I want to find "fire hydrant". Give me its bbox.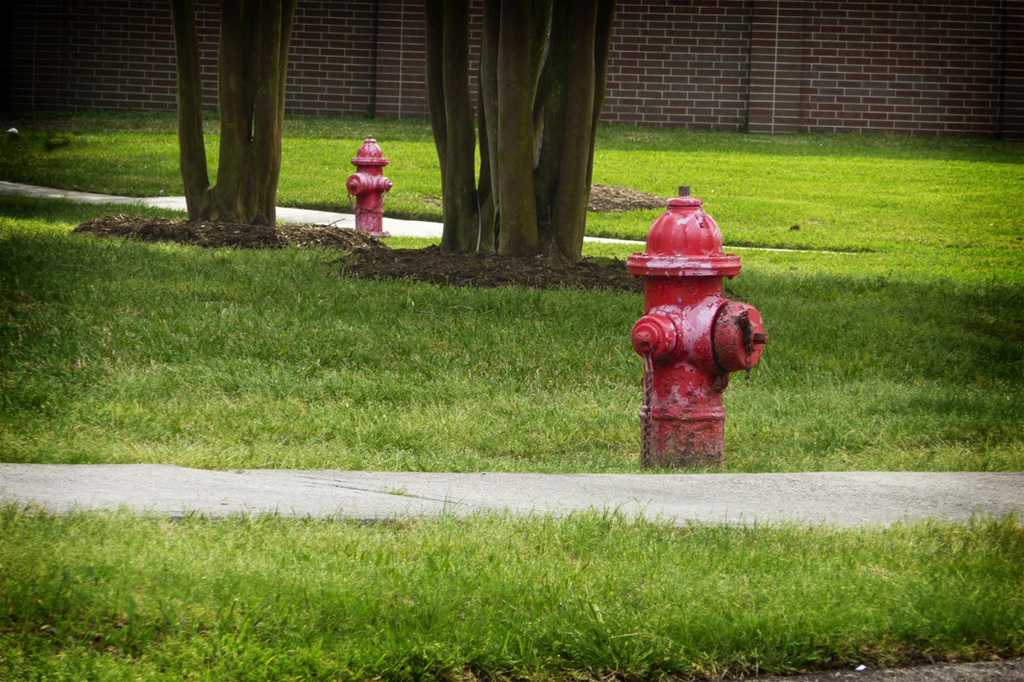
[620, 187, 766, 472].
